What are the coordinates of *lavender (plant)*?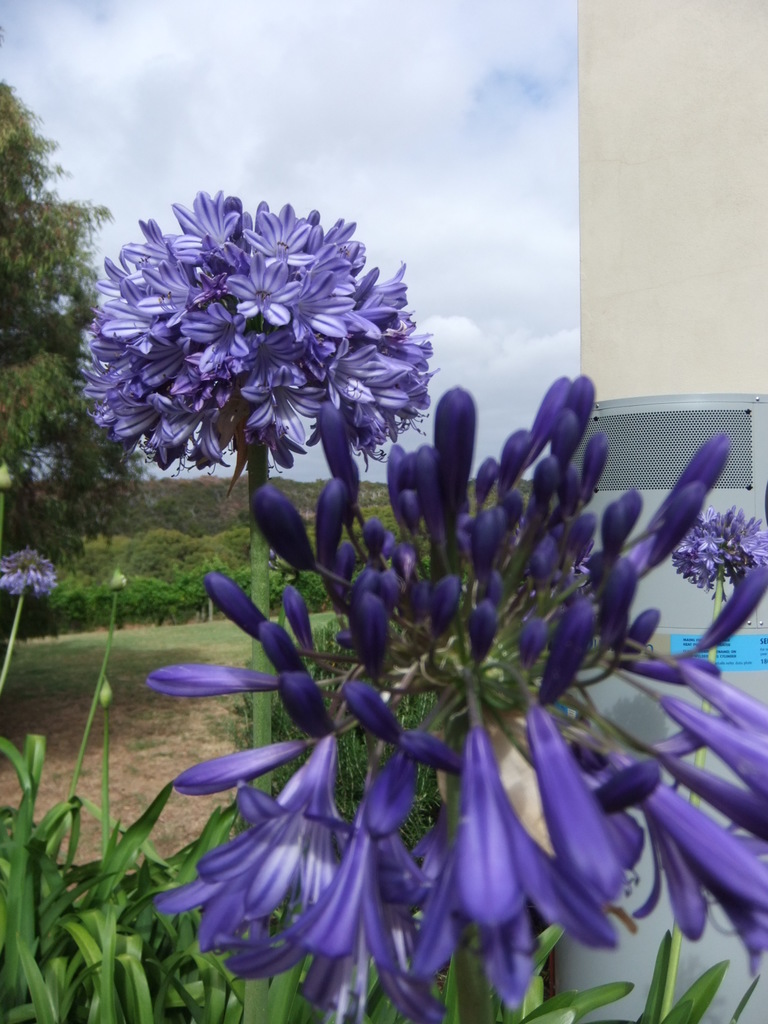
box=[676, 511, 767, 614].
